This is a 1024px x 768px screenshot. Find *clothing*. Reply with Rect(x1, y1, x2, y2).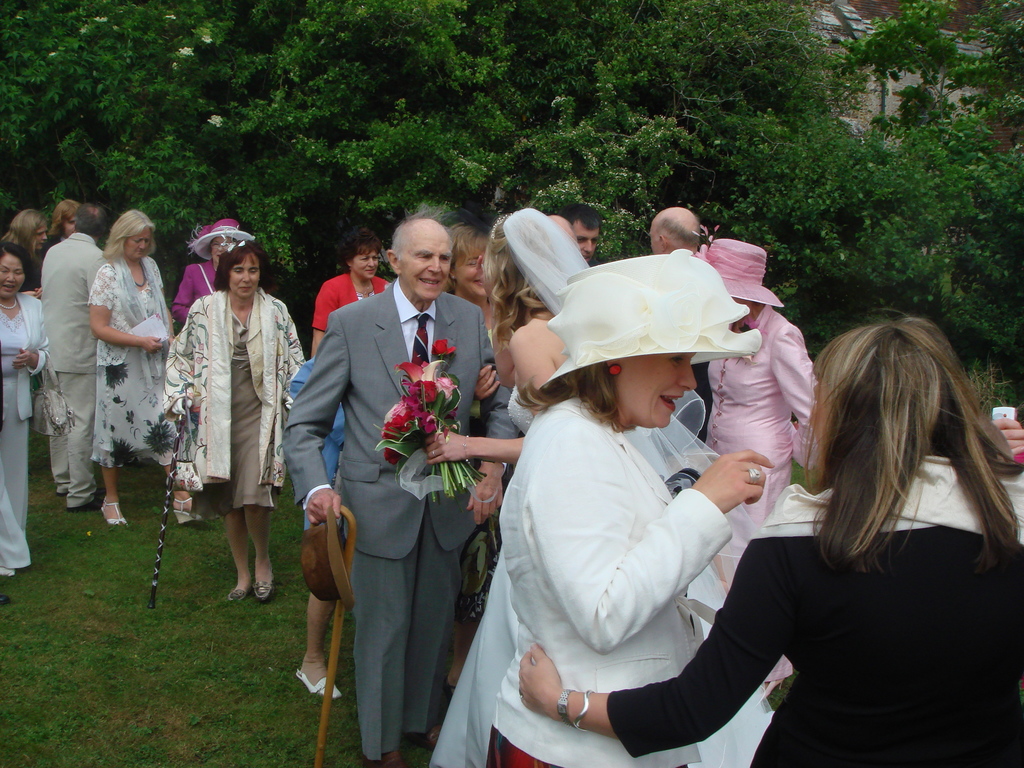
Rect(177, 252, 210, 328).
